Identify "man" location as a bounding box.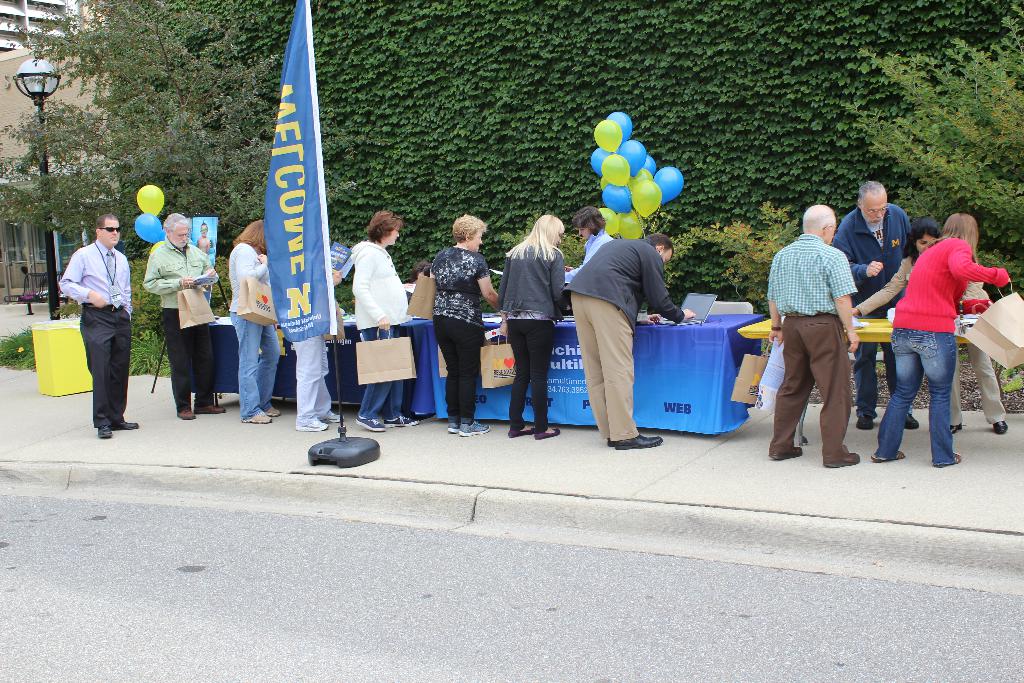
(59,220,135,438).
